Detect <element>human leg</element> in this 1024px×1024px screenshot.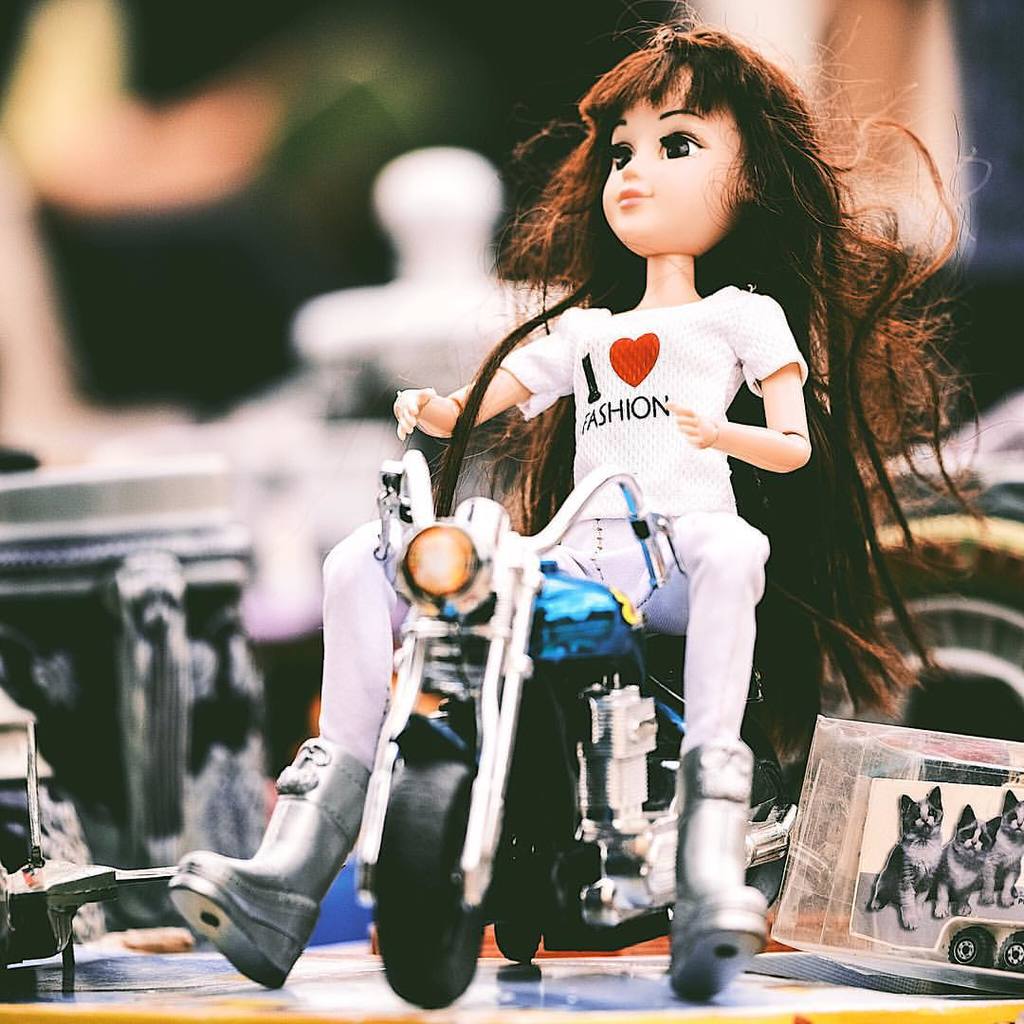
Detection: left=650, top=472, right=780, bottom=959.
